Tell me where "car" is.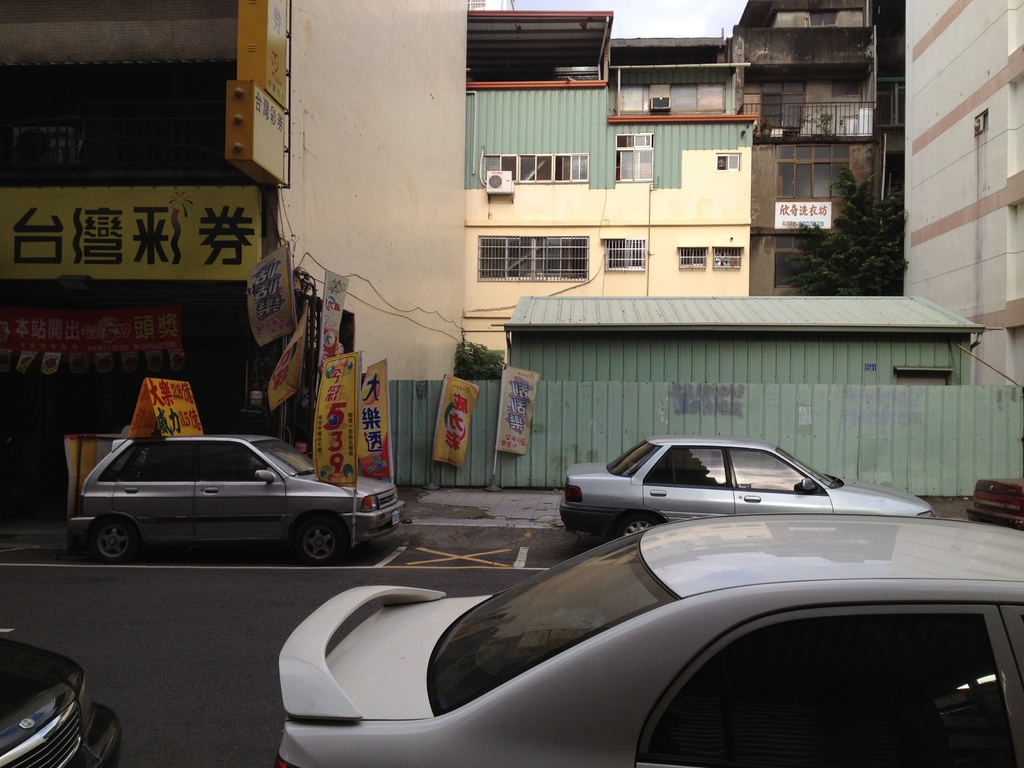
"car" is at box=[965, 479, 1023, 532].
